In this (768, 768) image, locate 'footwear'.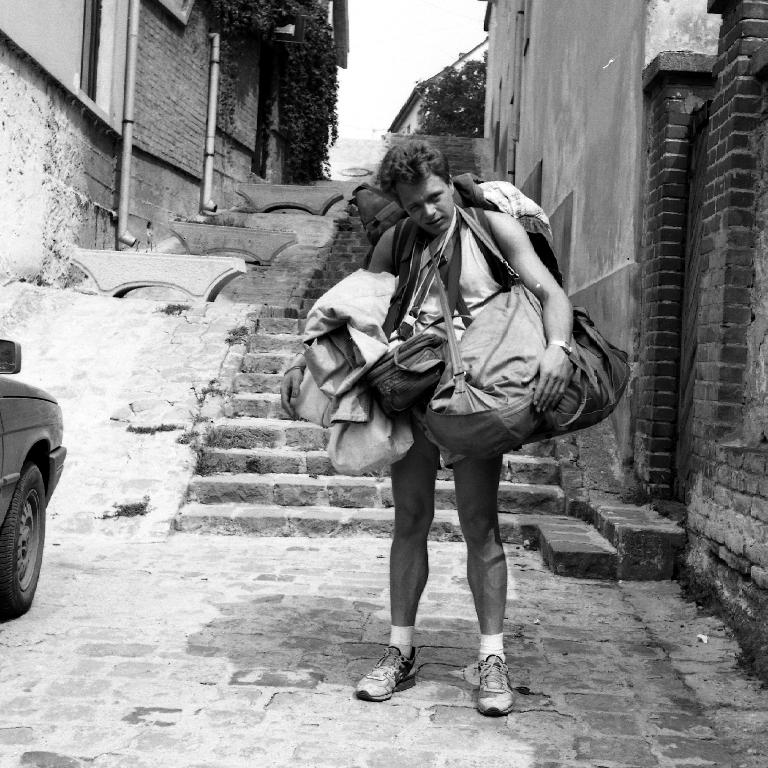
Bounding box: region(470, 641, 535, 731).
